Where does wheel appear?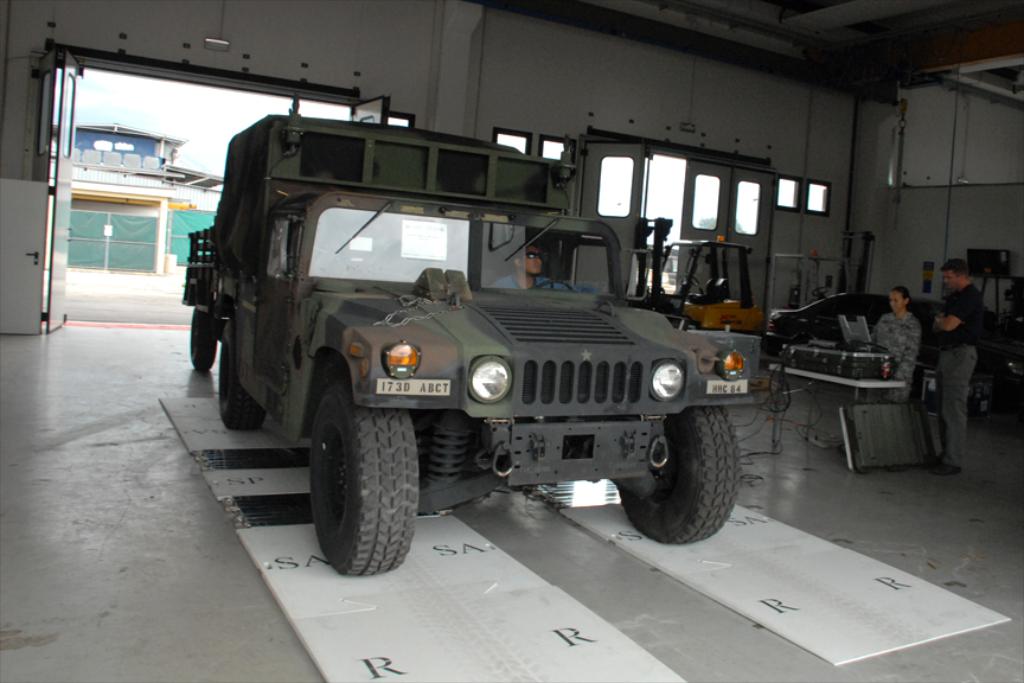
Appears at bbox=(302, 379, 423, 569).
